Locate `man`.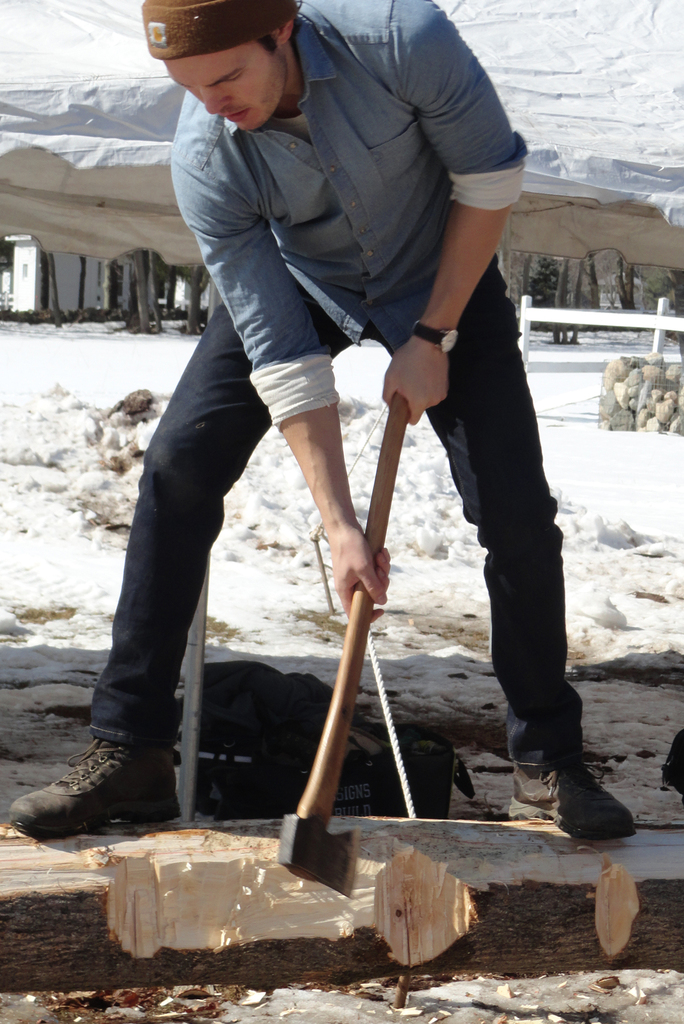
Bounding box: (16, 0, 645, 836).
